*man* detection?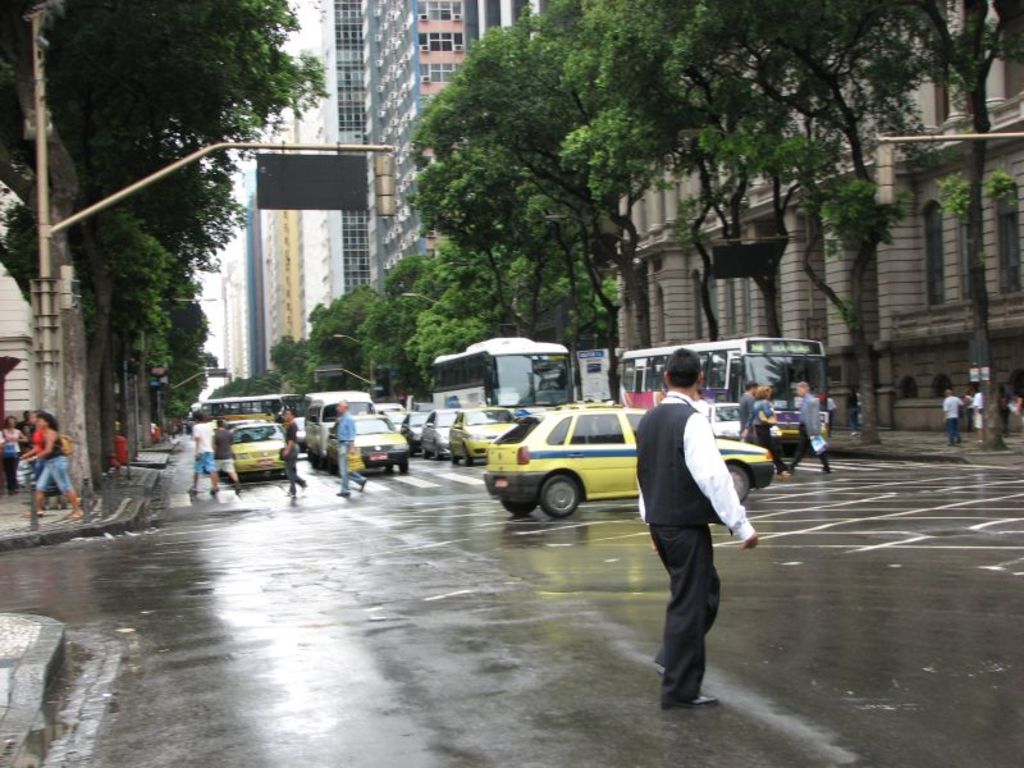
Rect(782, 379, 836, 472)
